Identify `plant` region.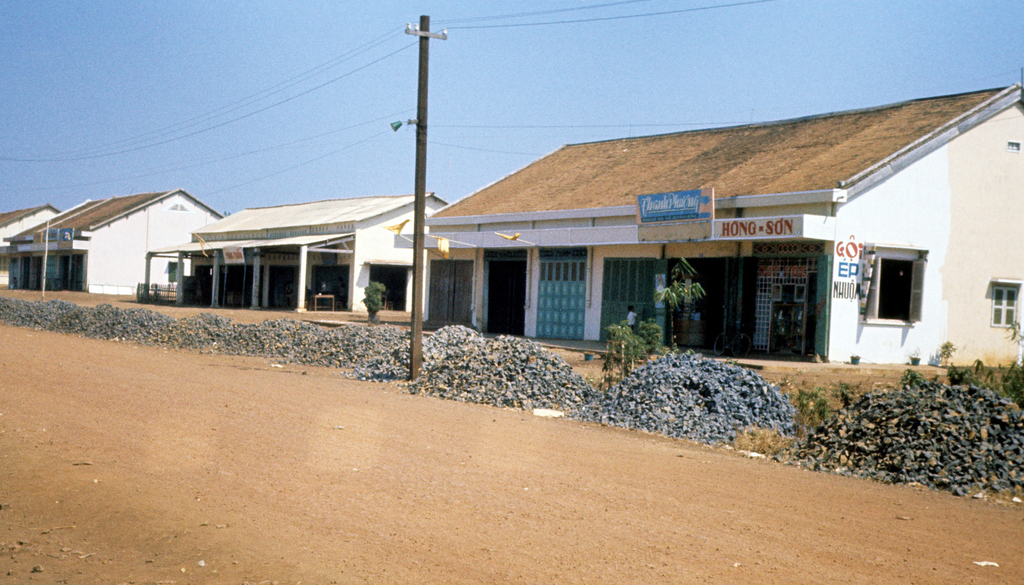
Region: region(724, 357, 739, 366).
